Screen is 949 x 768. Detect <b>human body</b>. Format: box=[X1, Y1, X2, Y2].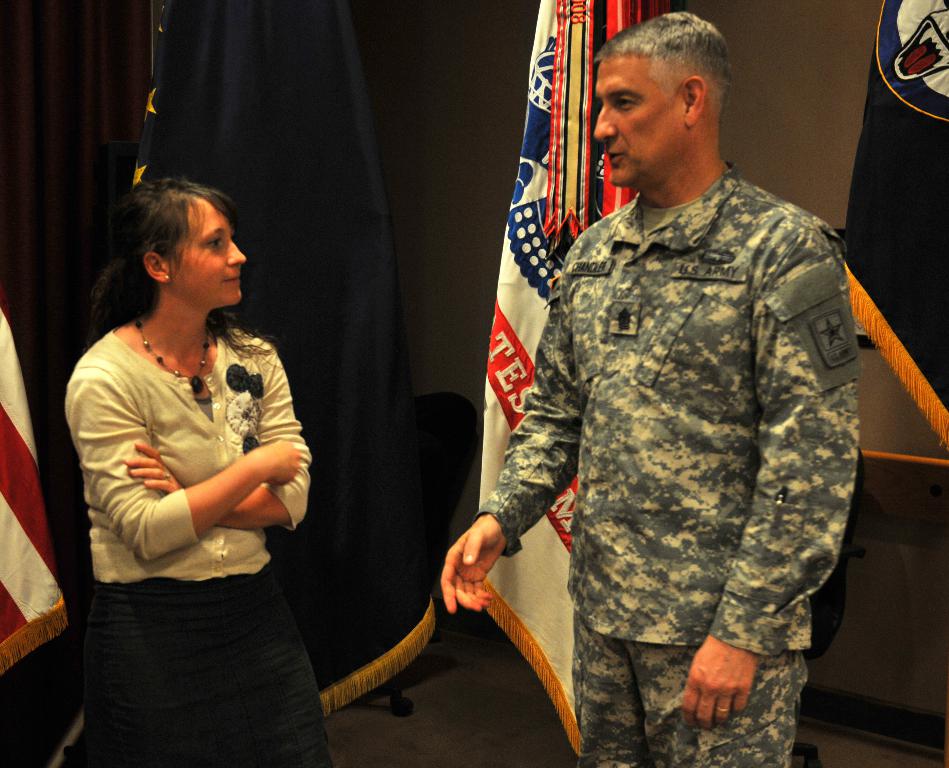
box=[59, 224, 321, 759].
